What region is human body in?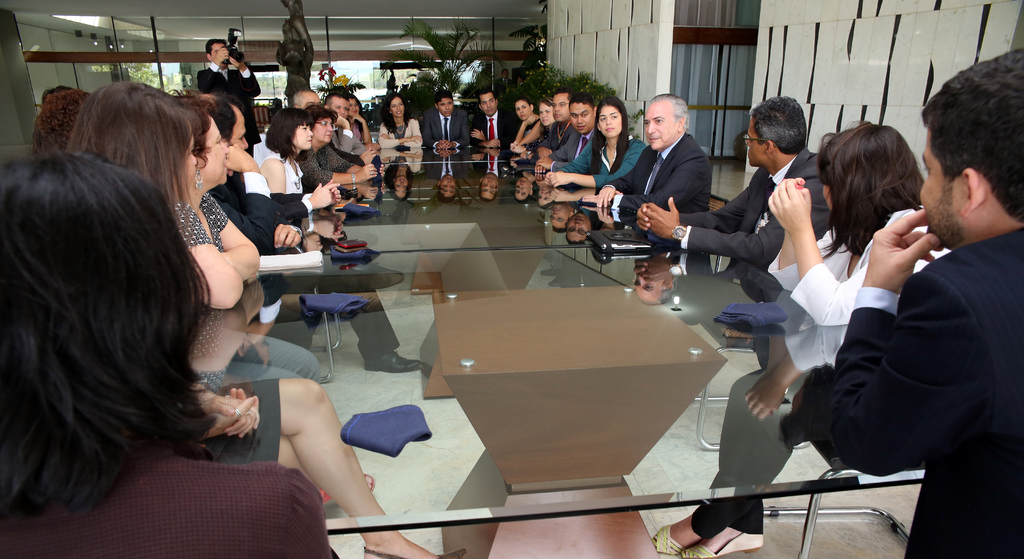
x1=0, y1=377, x2=435, y2=558.
